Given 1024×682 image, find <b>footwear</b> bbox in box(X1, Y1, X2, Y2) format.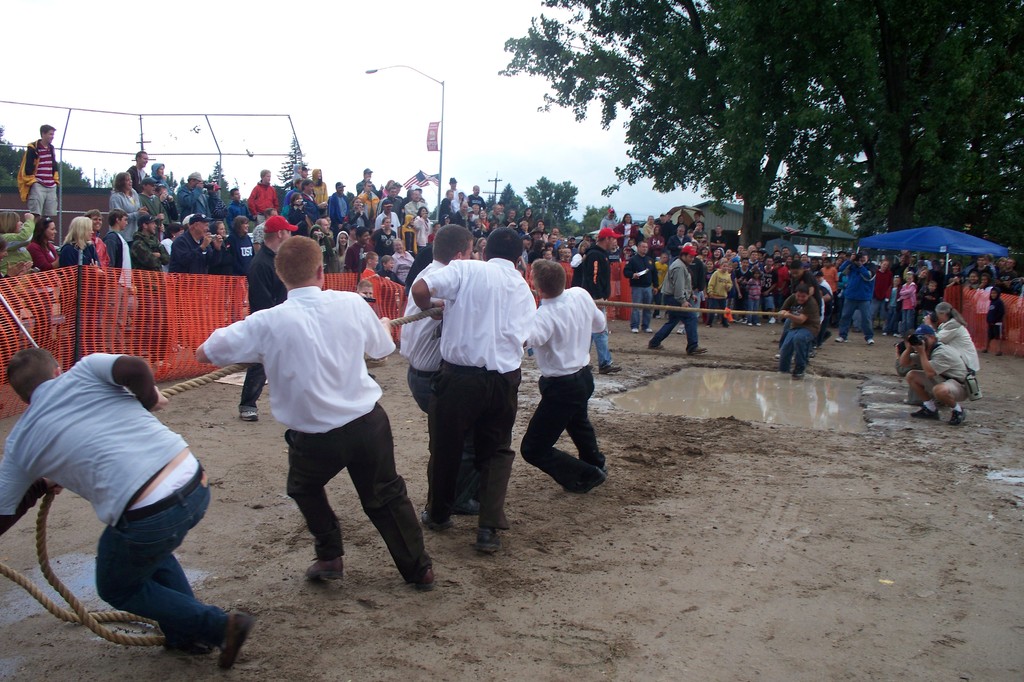
box(768, 317, 776, 325).
